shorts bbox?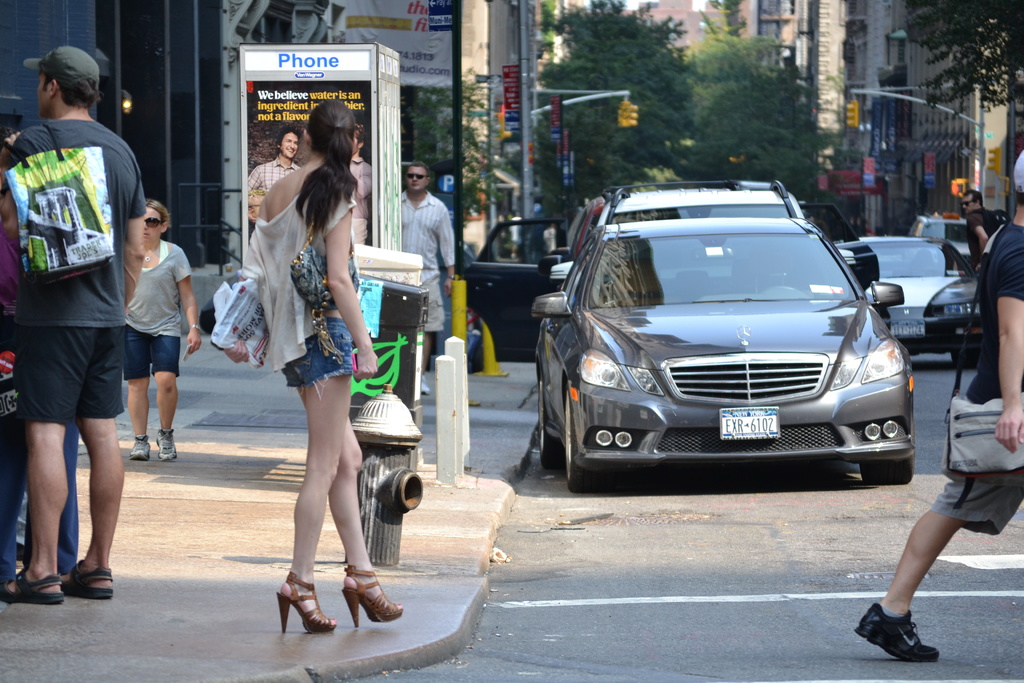
<box>929,463,1023,538</box>
